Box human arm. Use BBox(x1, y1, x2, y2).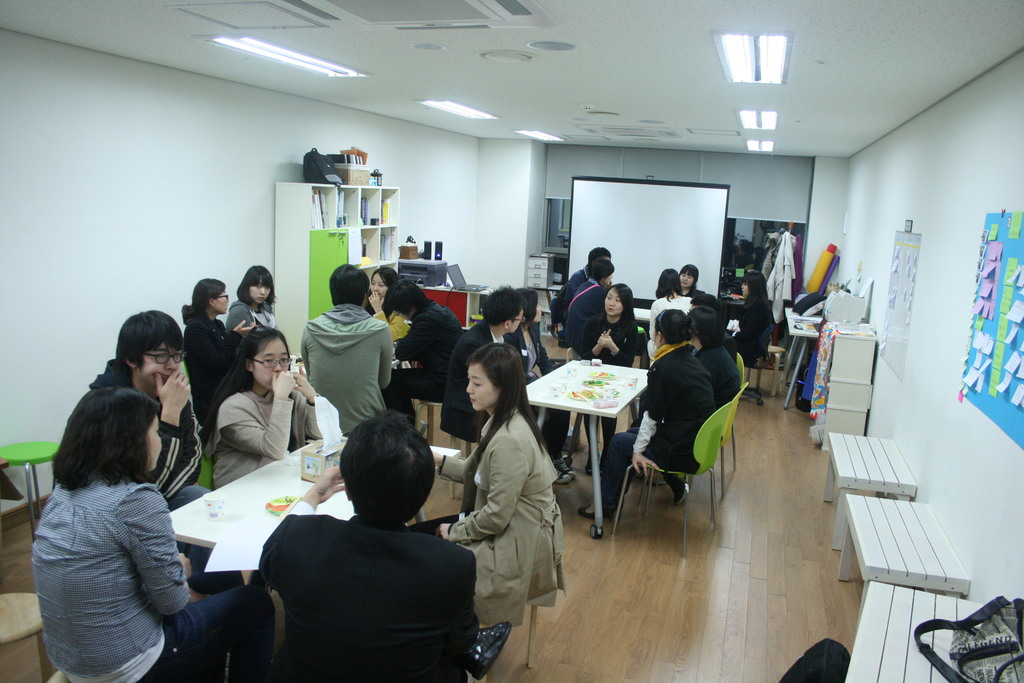
BBox(166, 413, 208, 500).
